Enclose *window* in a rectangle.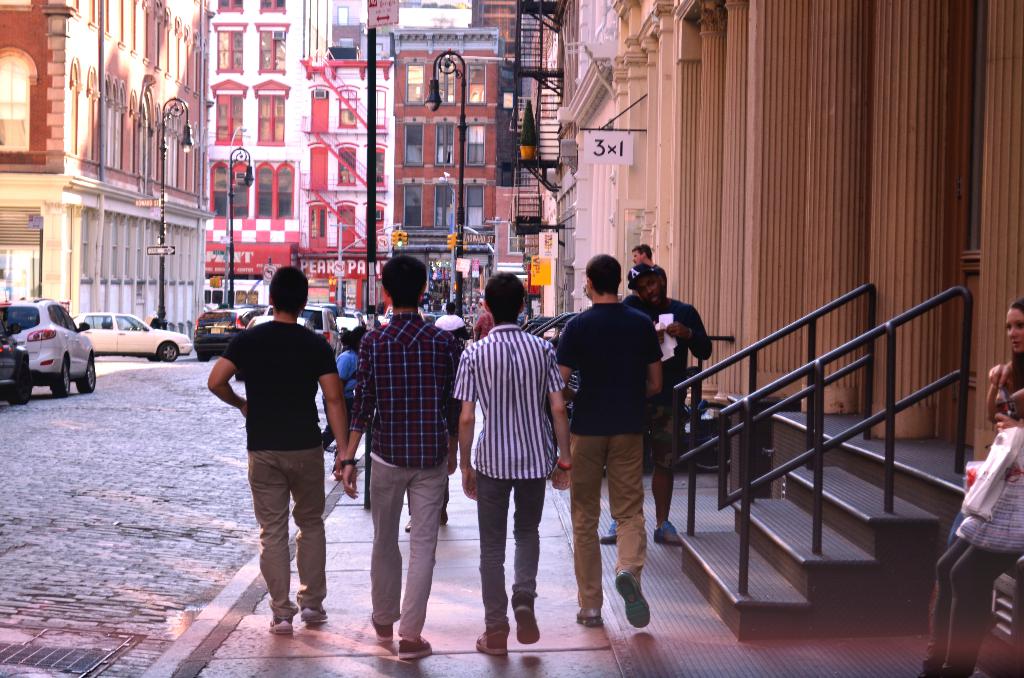
(left=260, top=0, right=284, bottom=17).
